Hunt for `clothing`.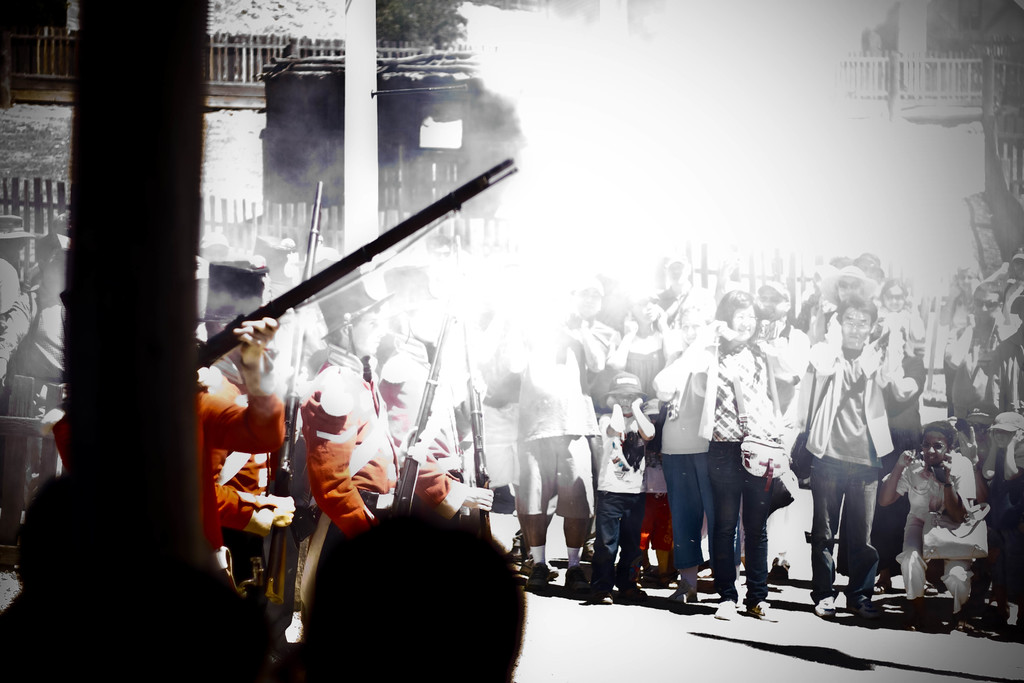
Hunted down at (left=946, top=310, right=1006, bottom=436).
